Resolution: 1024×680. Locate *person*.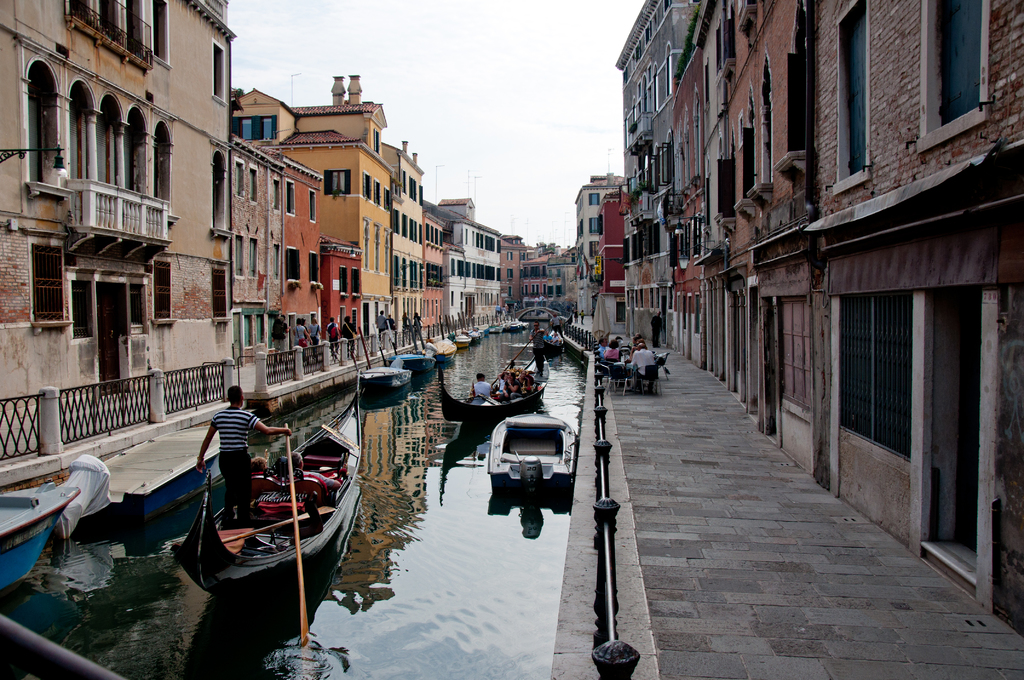
x1=599 y1=344 x2=625 y2=362.
